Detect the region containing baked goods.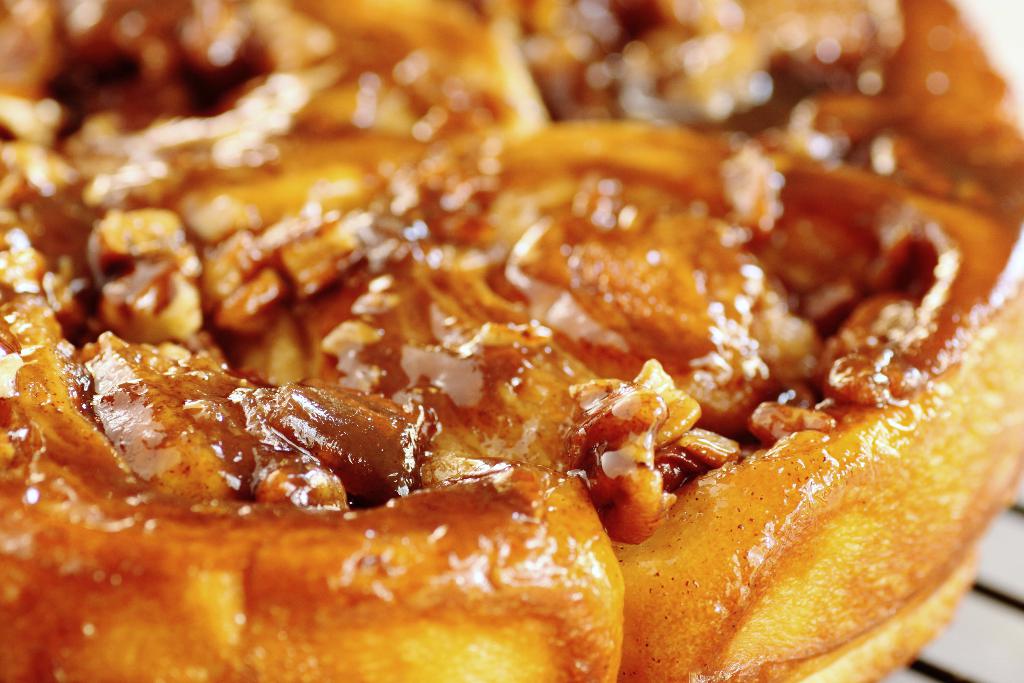
detection(28, 28, 1023, 682).
